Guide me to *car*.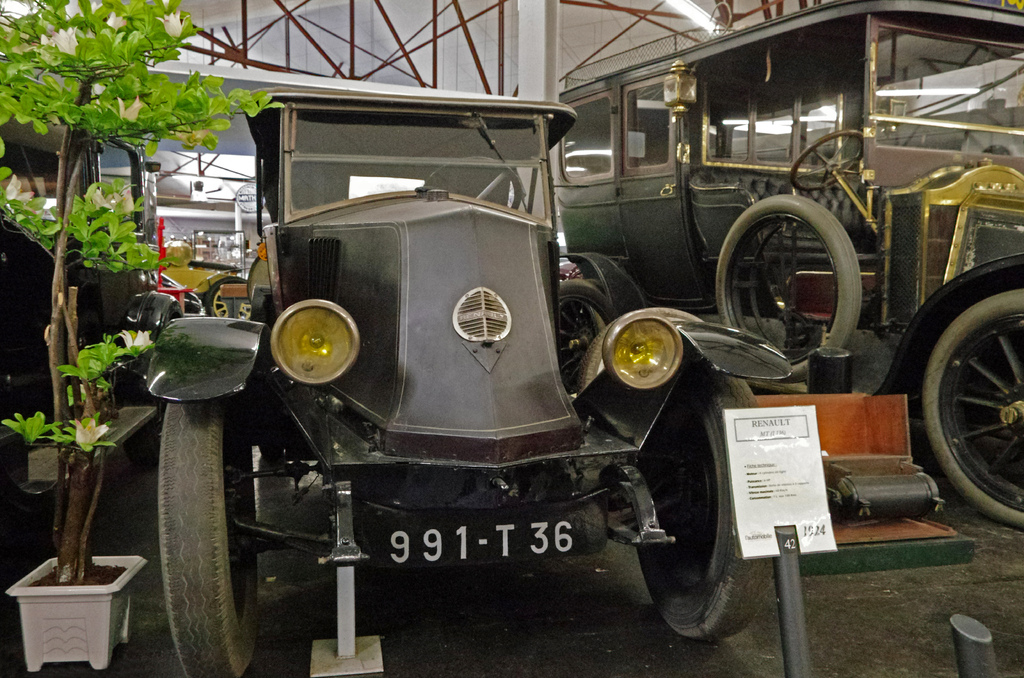
Guidance: rect(151, 239, 250, 323).
